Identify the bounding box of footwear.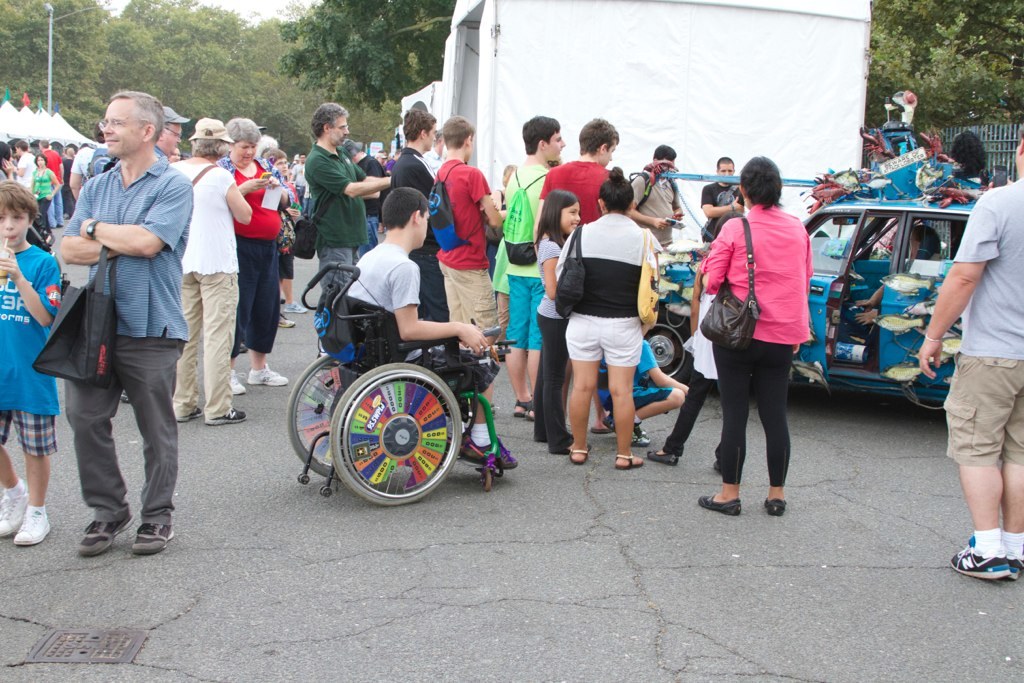
[left=275, top=293, right=317, bottom=318].
